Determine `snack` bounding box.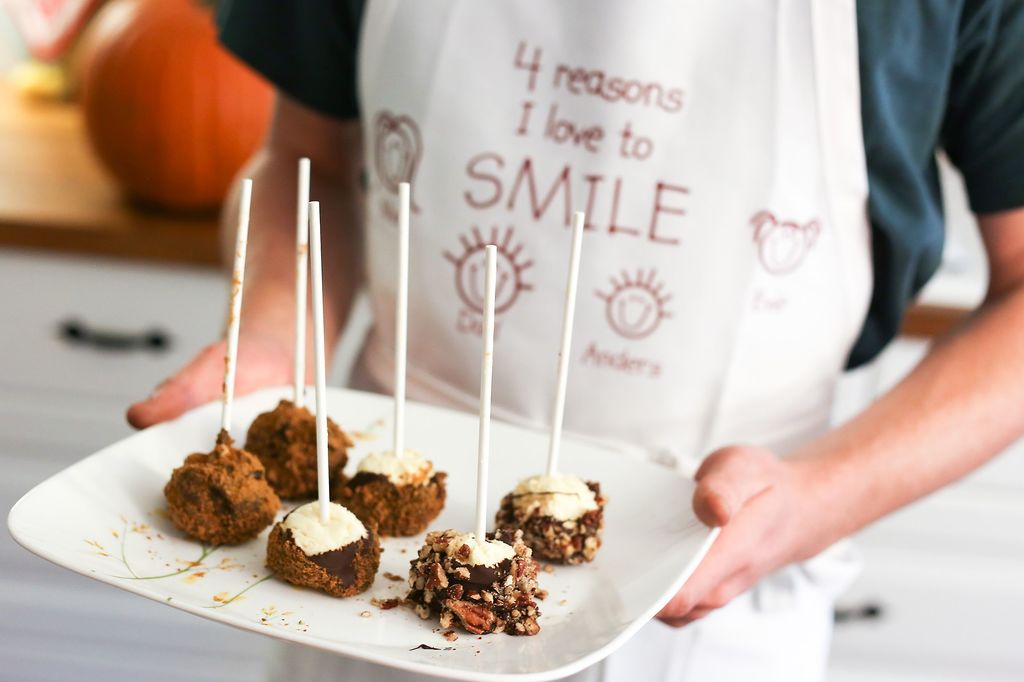
Determined: (239, 385, 353, 505).
